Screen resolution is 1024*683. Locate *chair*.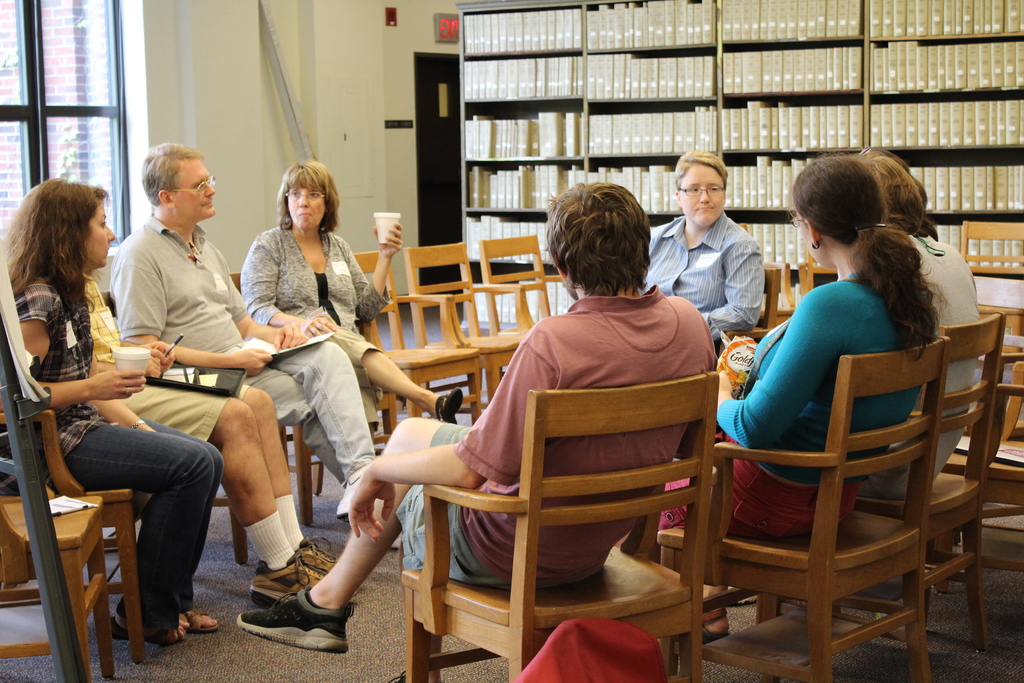
bbox=[961, 218, 1023, 368].
